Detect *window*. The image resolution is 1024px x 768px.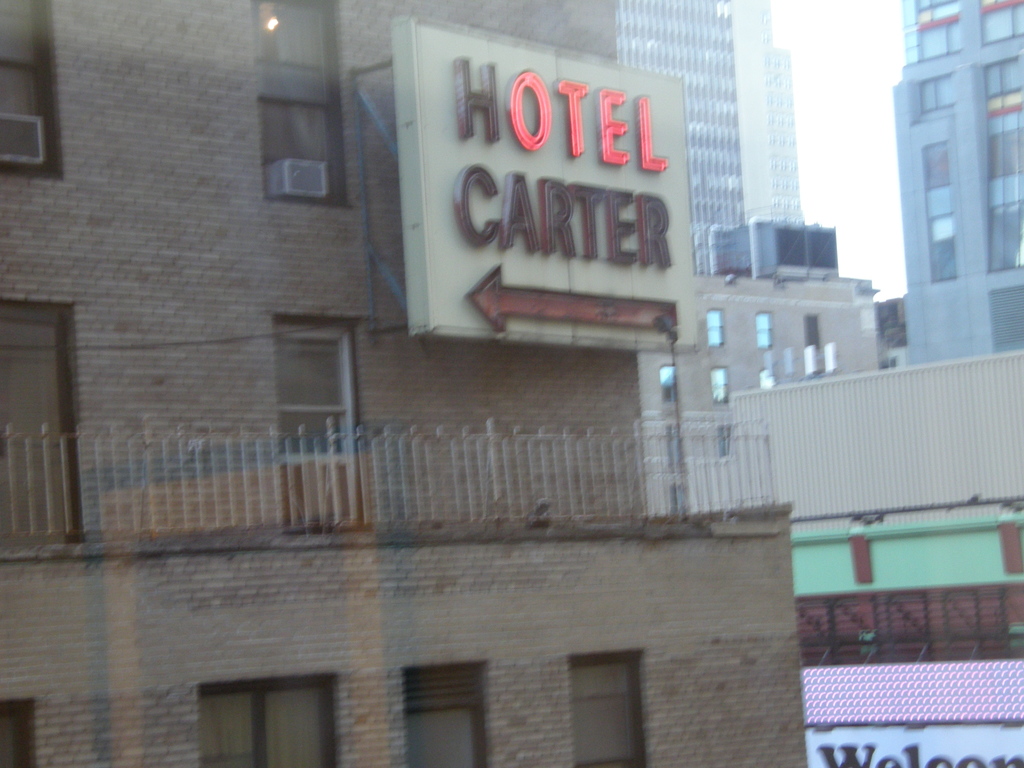
Rect(2, 296, 88, 548).
